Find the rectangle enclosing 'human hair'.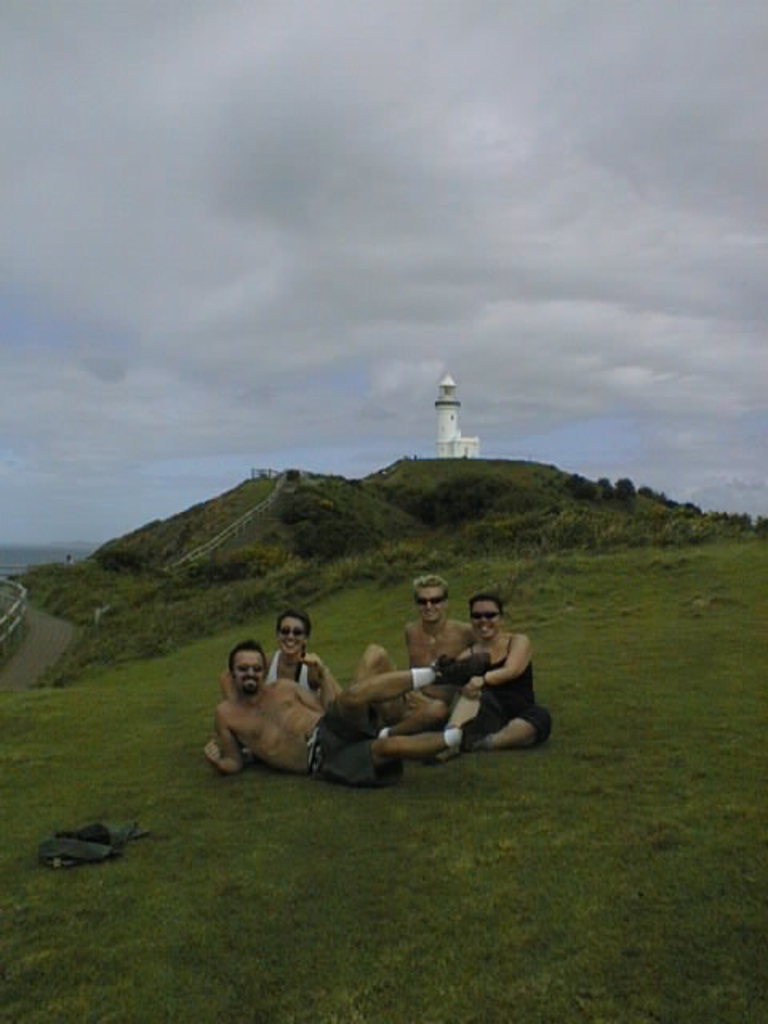
411:573:448:605.
